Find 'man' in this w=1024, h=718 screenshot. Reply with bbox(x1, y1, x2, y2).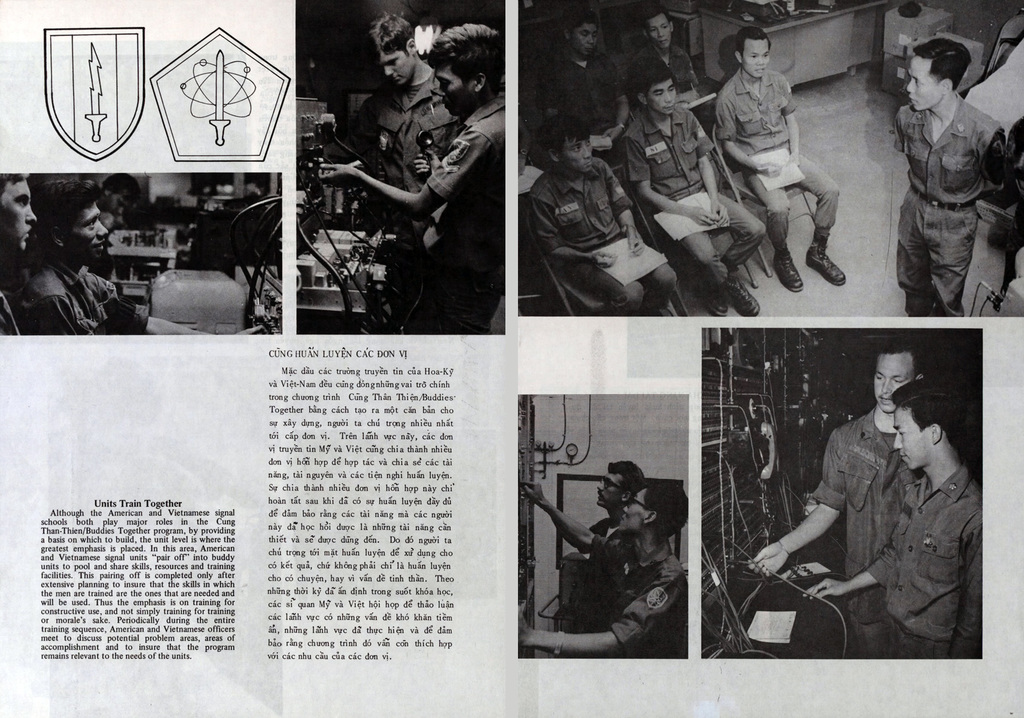
bbox(526, 479, 691, 658).
